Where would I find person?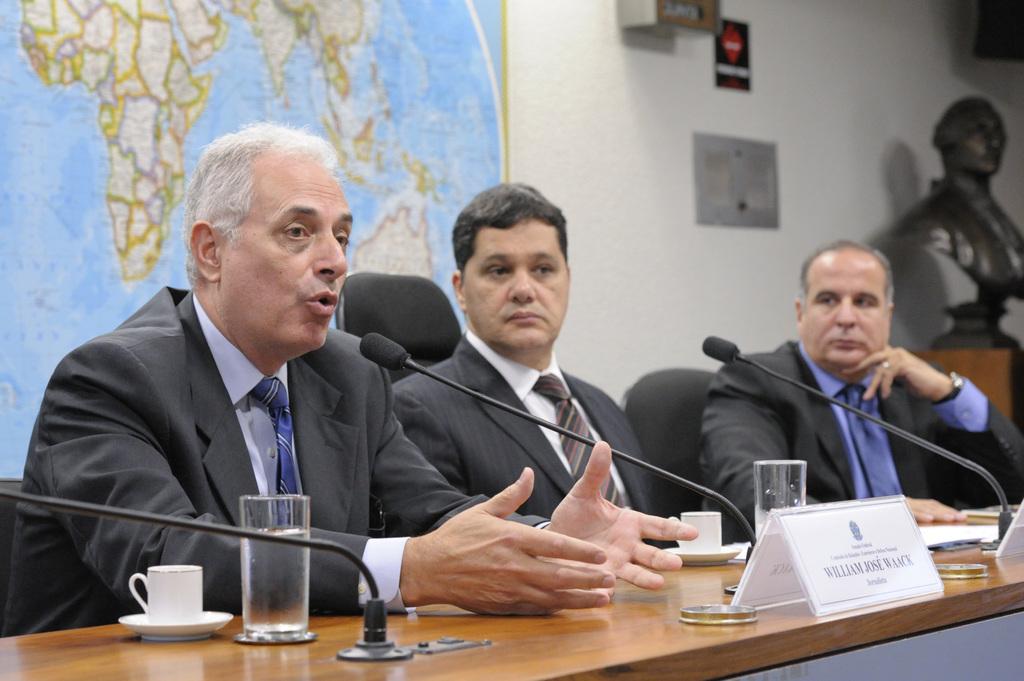
At detection(0, 122, 698, 629).
